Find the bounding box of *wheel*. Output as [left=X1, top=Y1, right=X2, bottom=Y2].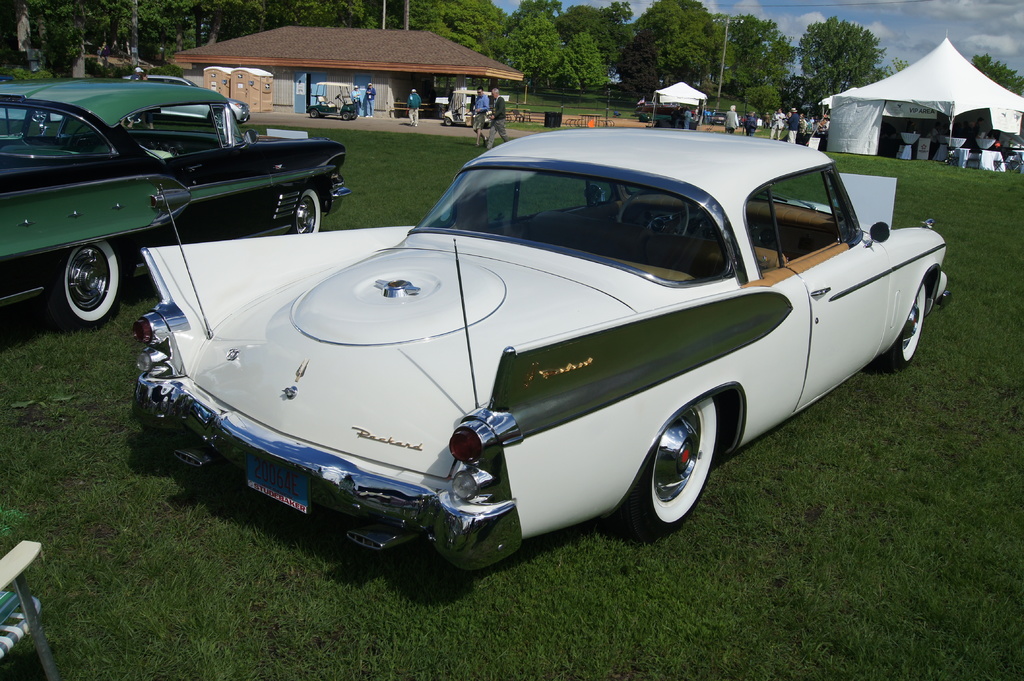
[left=614, top=394, right=726, bottom=534].
